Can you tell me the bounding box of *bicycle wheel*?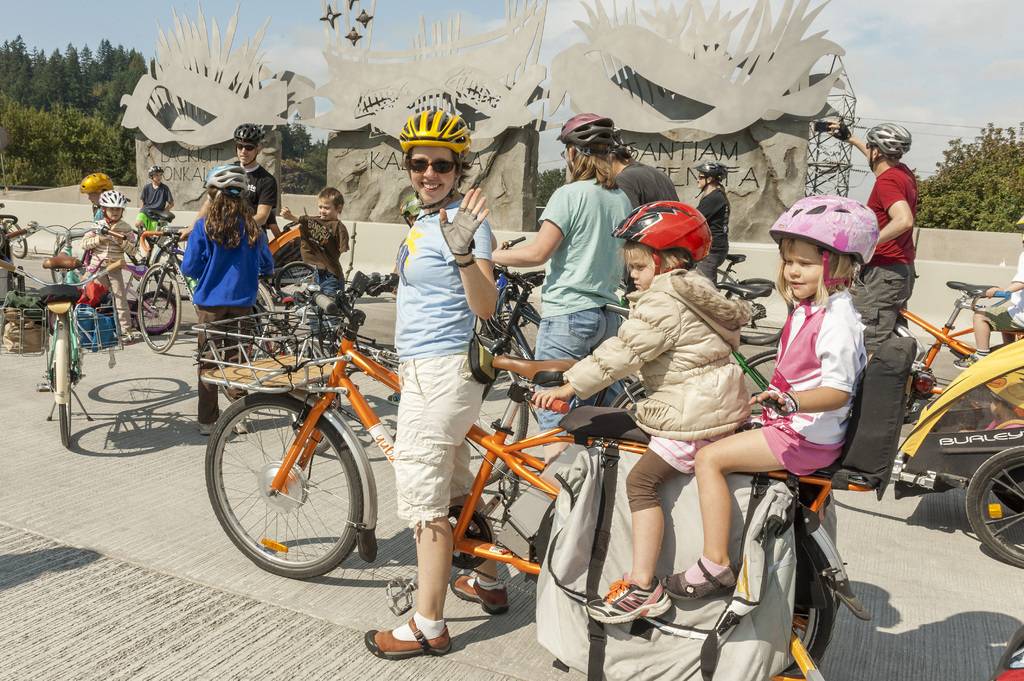
(left=271, top=261, right=319, bottom=301).
